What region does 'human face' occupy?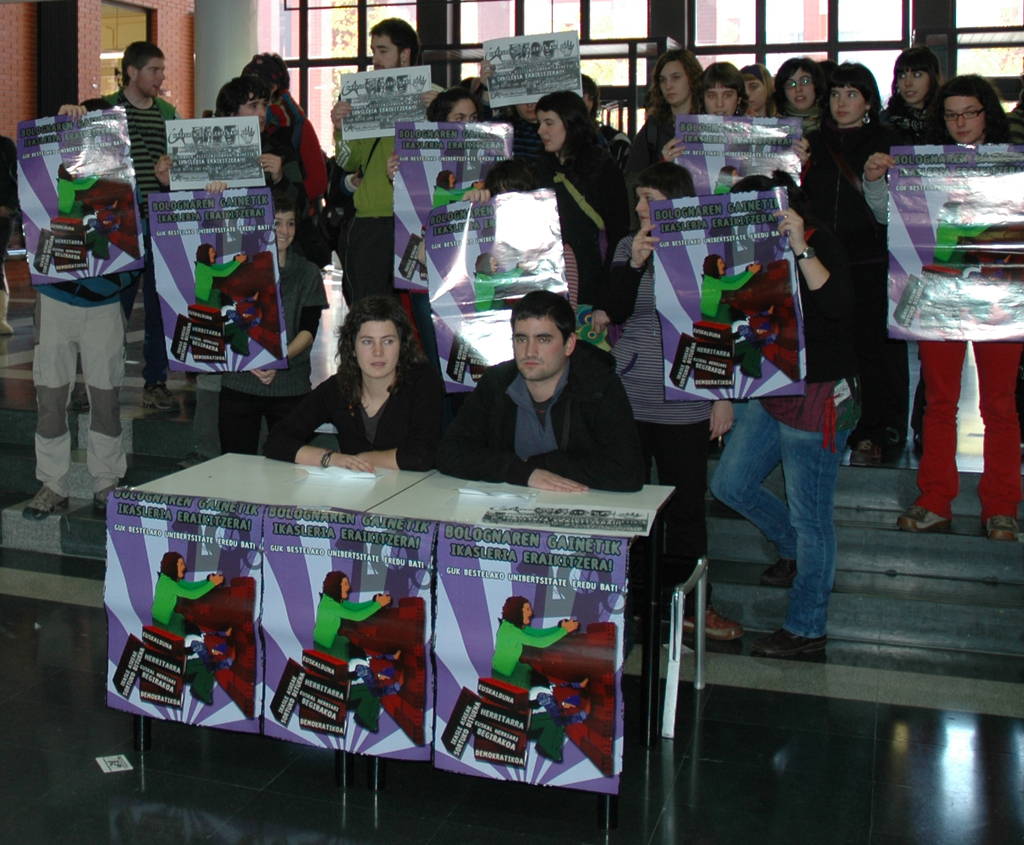
box(237, 95, 268, 132).
